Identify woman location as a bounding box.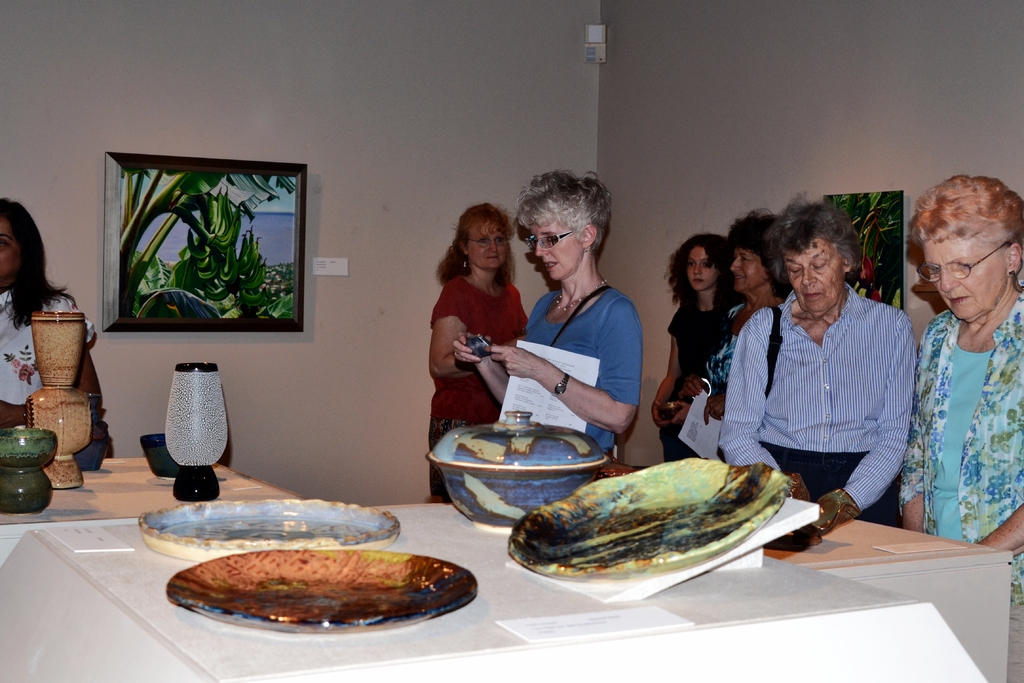
680:208:794:425.
